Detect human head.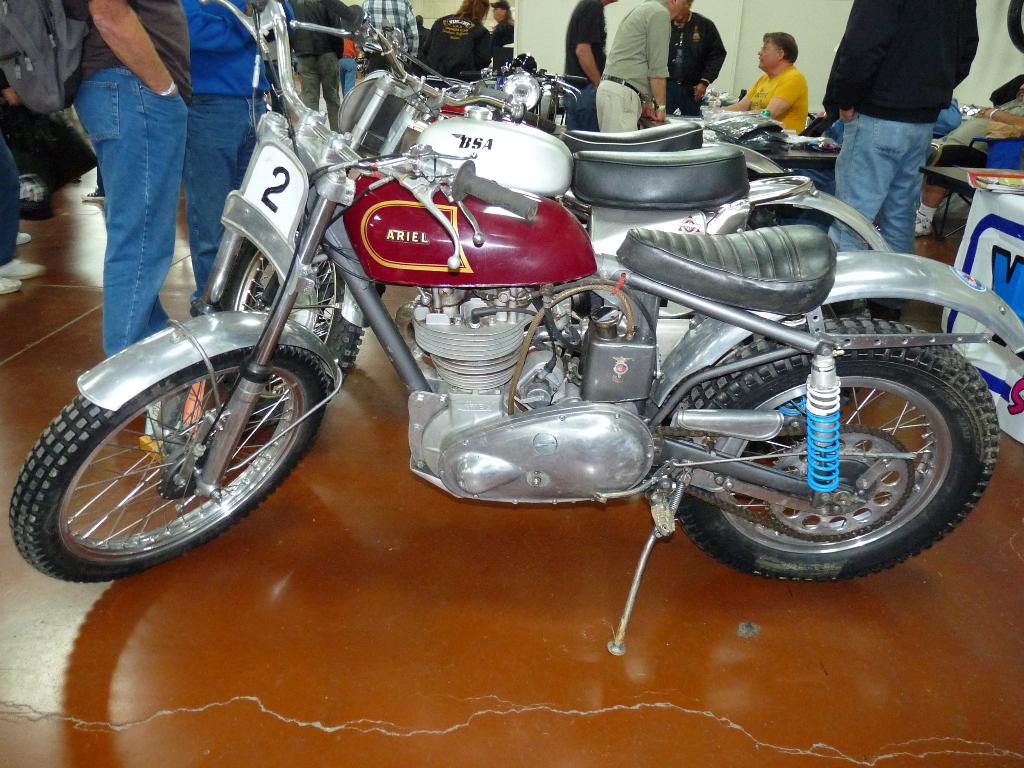
Detected at bbox=(492, 1, 511, 24).
